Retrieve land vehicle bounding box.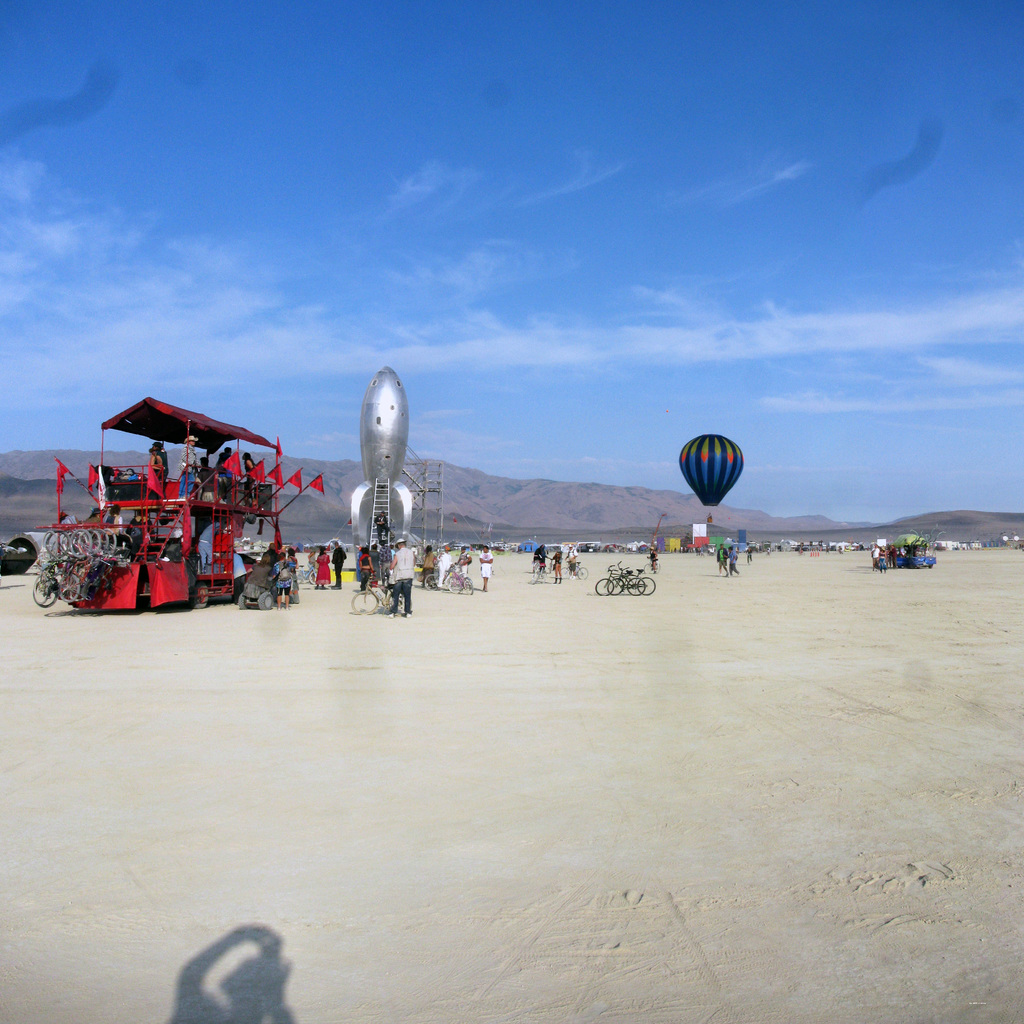
Bounding box: <region>351, 572, 404, 614</region>.
